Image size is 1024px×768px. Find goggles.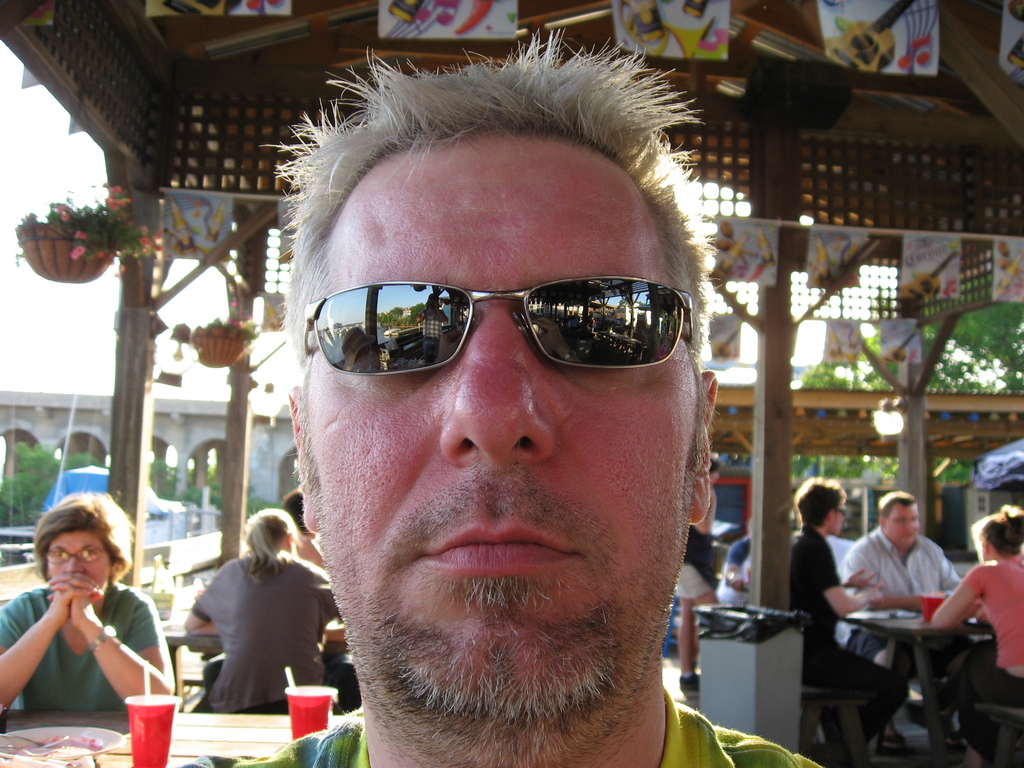
select_region(830, 504, 851, 520).
